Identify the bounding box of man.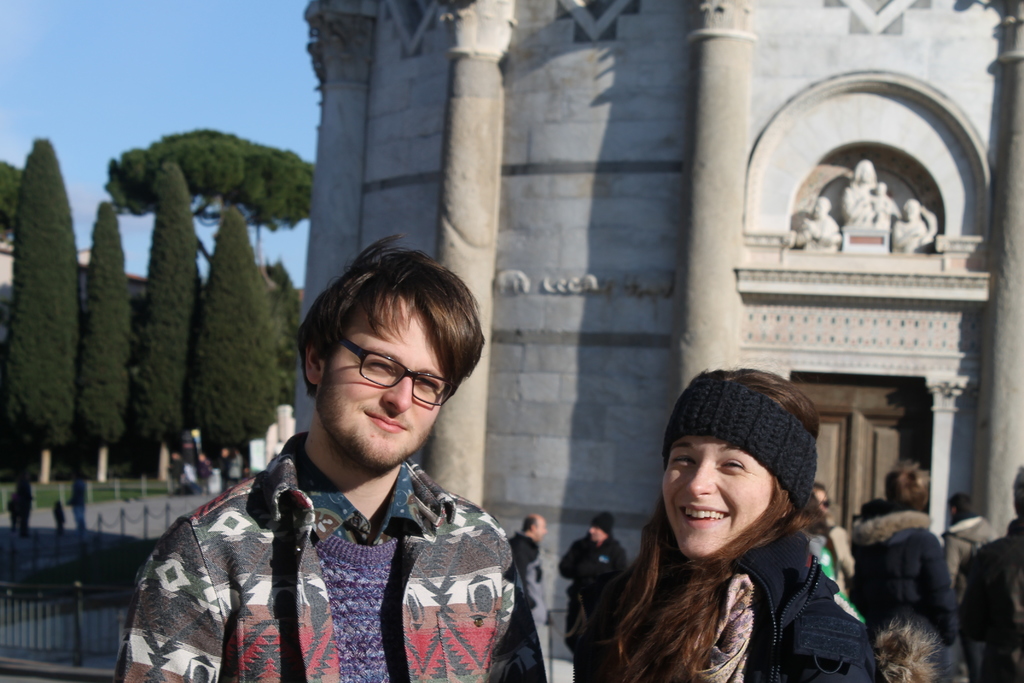
{"left": 963, "top": 468, "right": 1023, "bottom": 682}.
